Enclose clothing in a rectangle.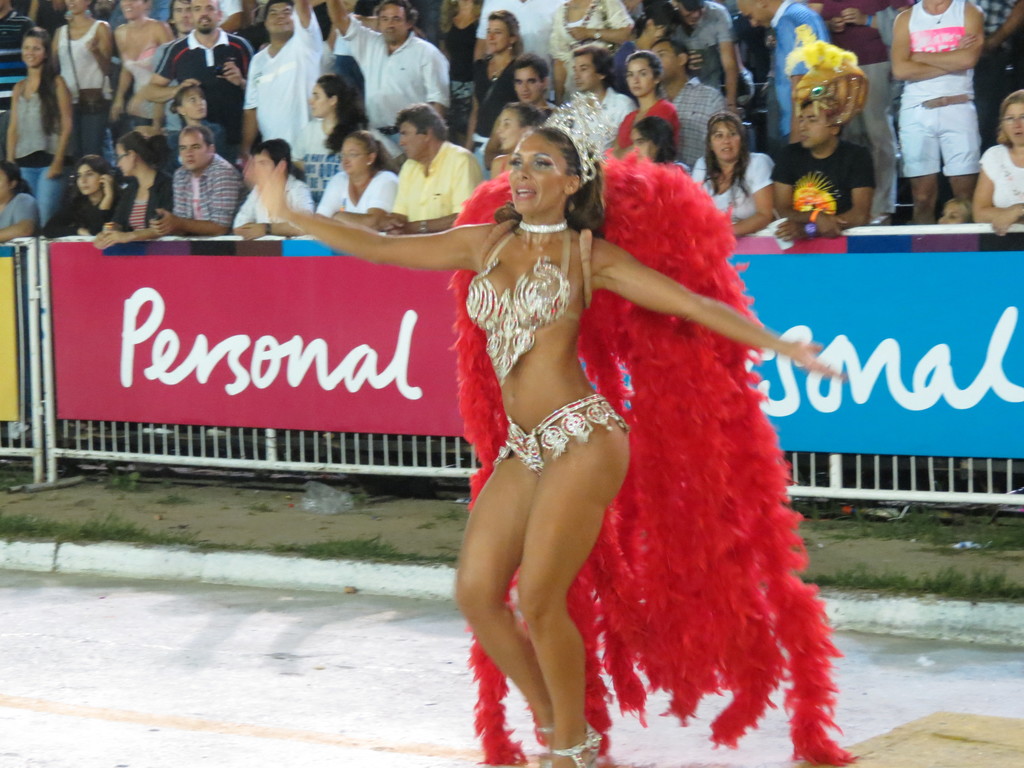
Rect(120, 165, 175, 225).
